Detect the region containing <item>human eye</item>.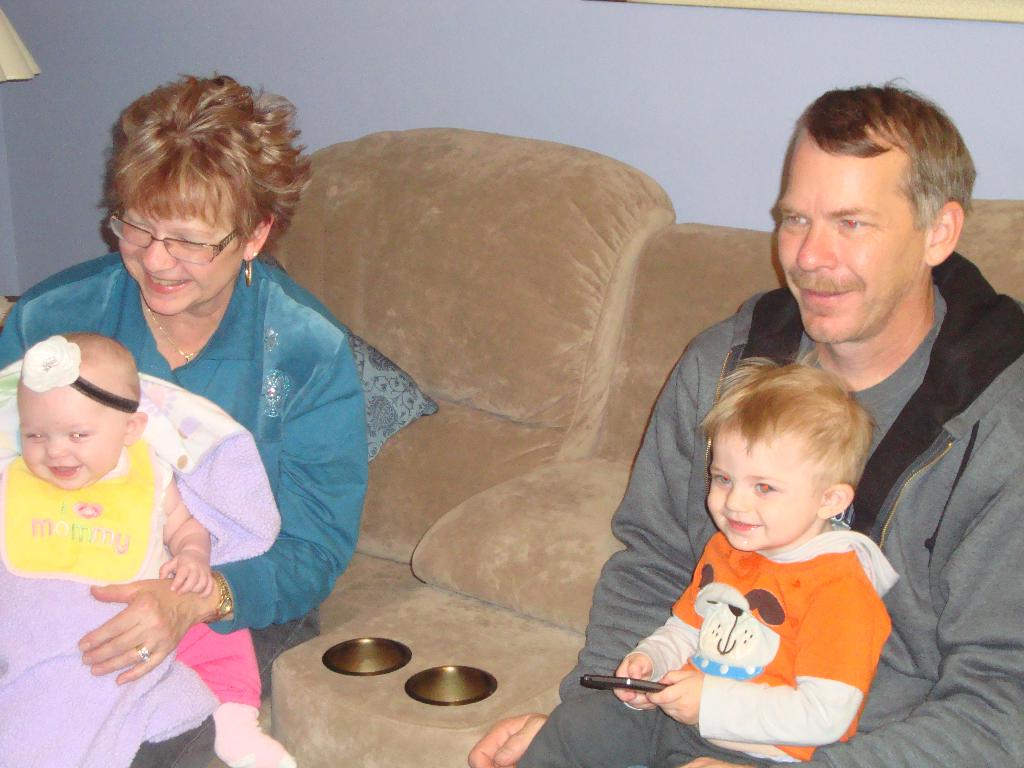
783/209/809/229.
